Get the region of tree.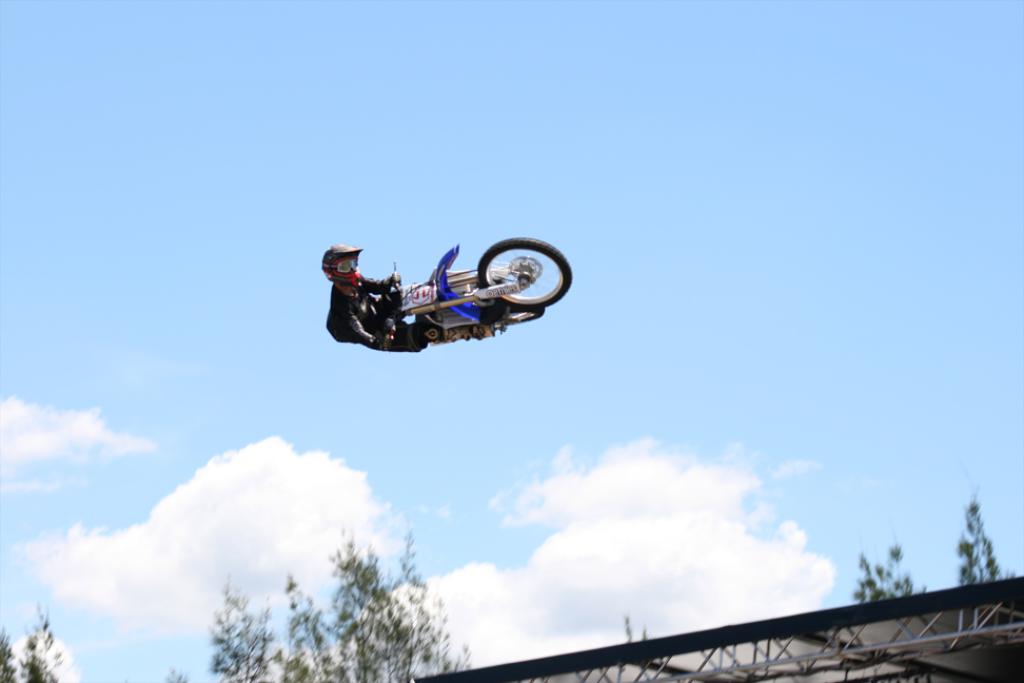
852/539/928/609.
